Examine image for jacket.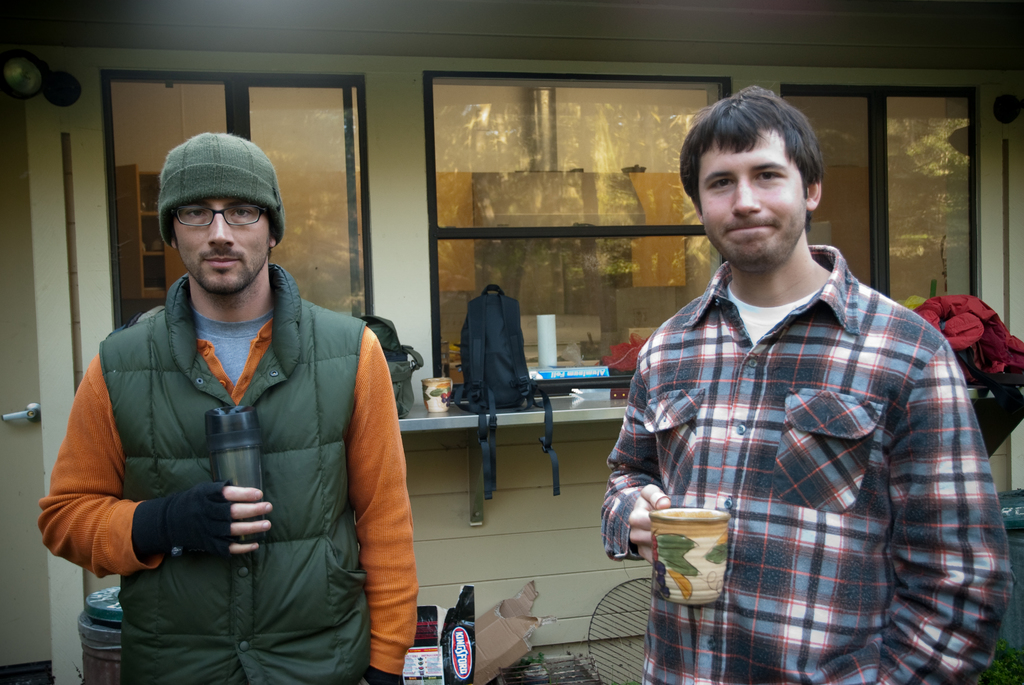
Examination result: 51, 209, 395, 660.
